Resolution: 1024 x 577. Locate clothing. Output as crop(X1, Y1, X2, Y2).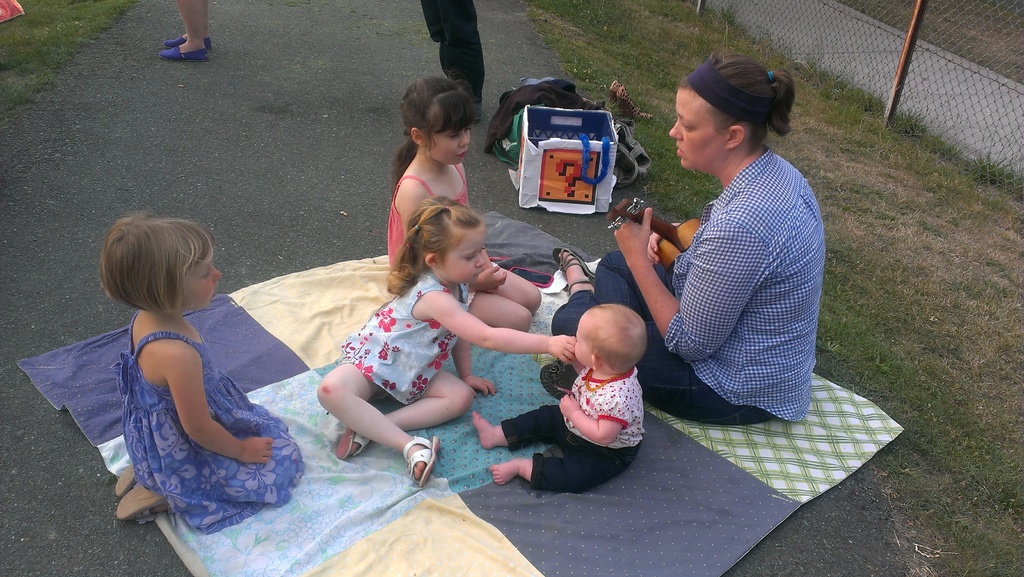
crop(388, 159, 476, 274).
